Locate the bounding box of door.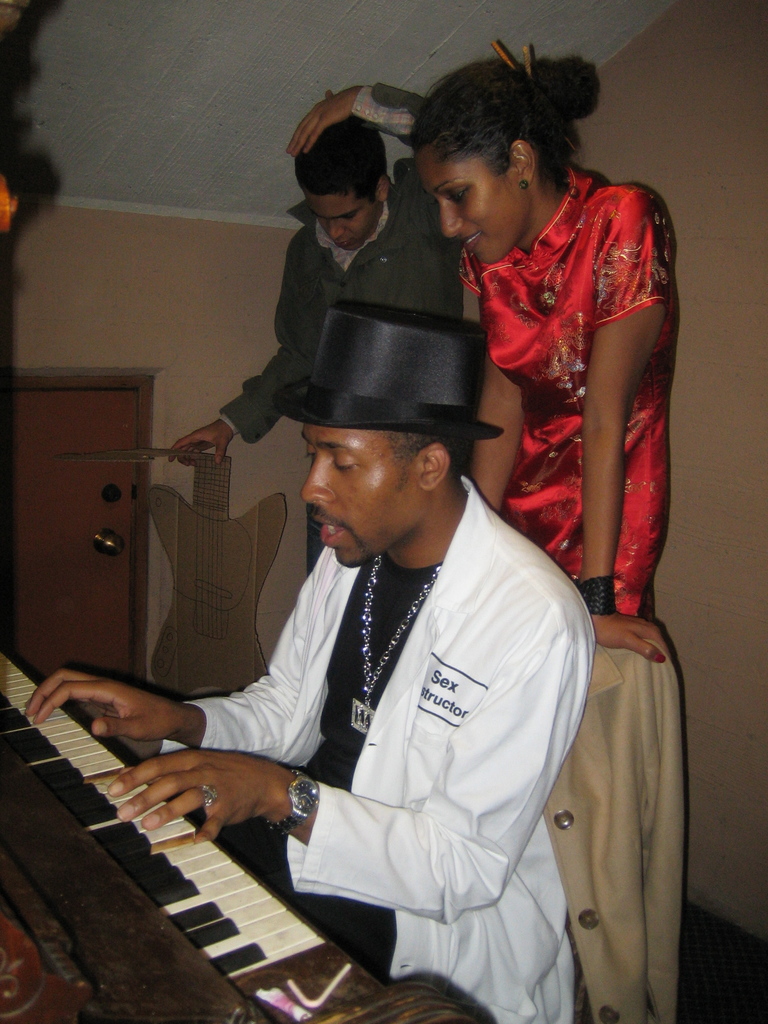
Bounding box: rect(1, 392, 131, 682).
